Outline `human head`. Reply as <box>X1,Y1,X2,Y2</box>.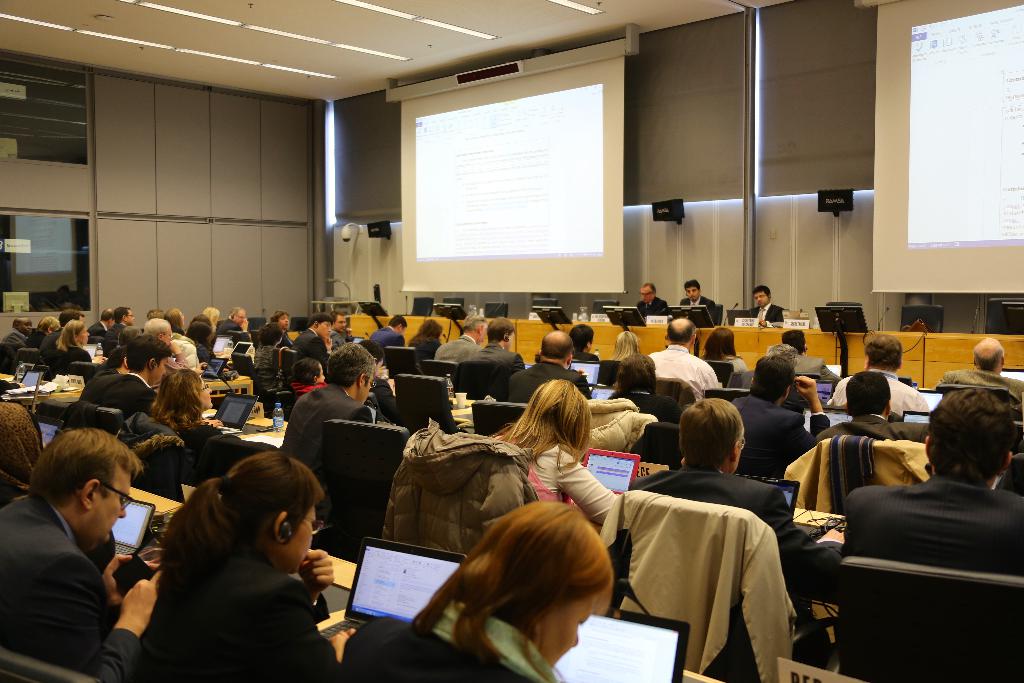
<box>485,318,515,349</box>.
